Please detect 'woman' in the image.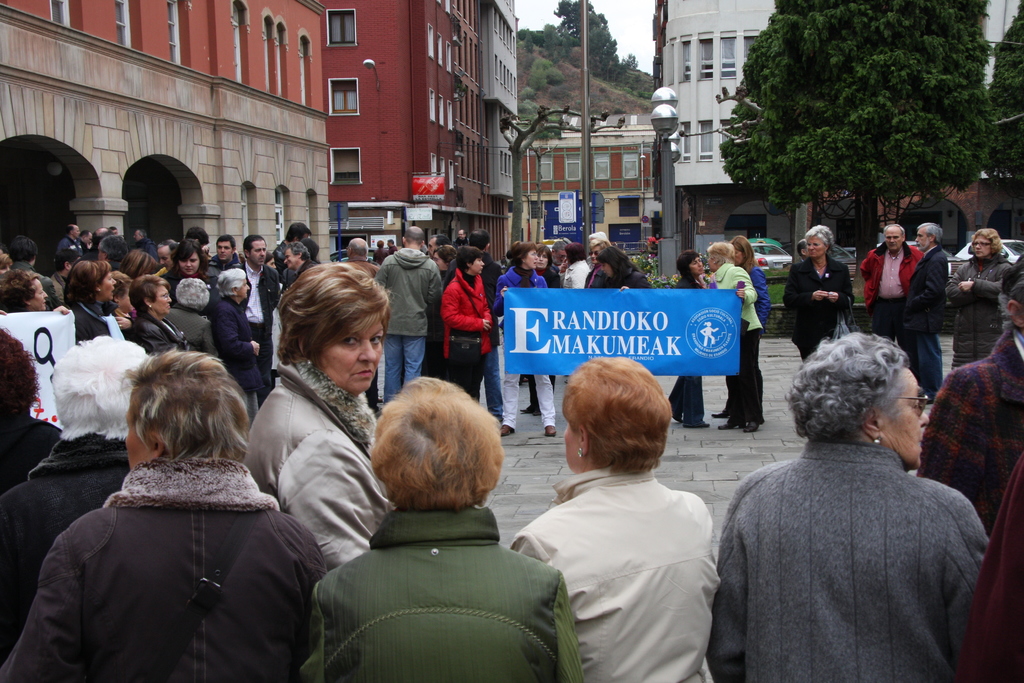
detection(513, 354, 720, 682).
